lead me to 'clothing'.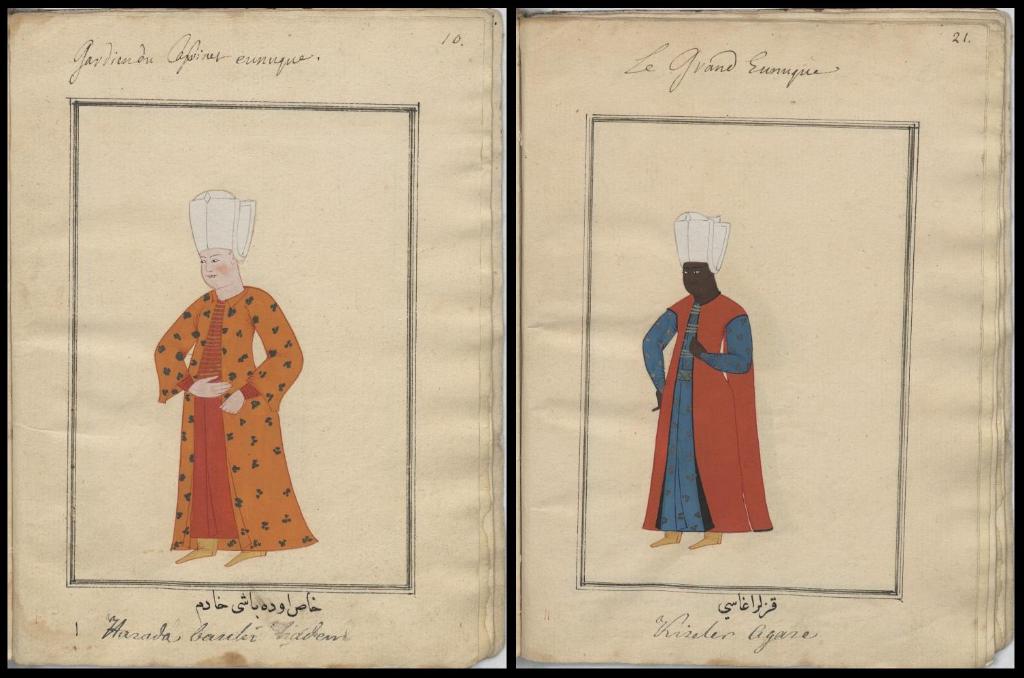
Lead to <box>662,274,779,532</box>.
